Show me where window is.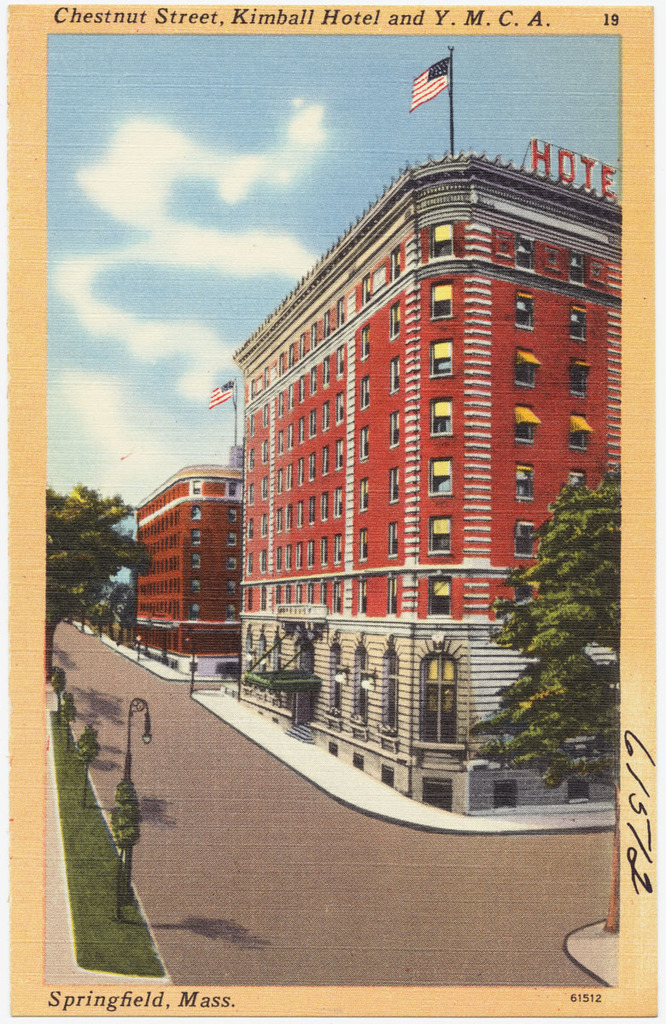
window is at 359:378:365:408.
